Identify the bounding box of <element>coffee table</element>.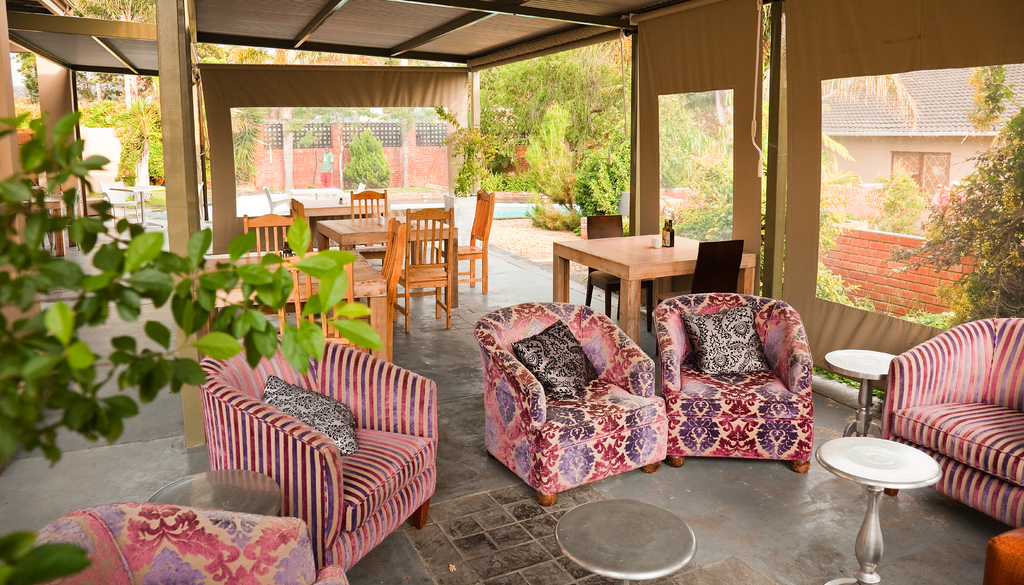
detection(820, 428, 942, 574).
